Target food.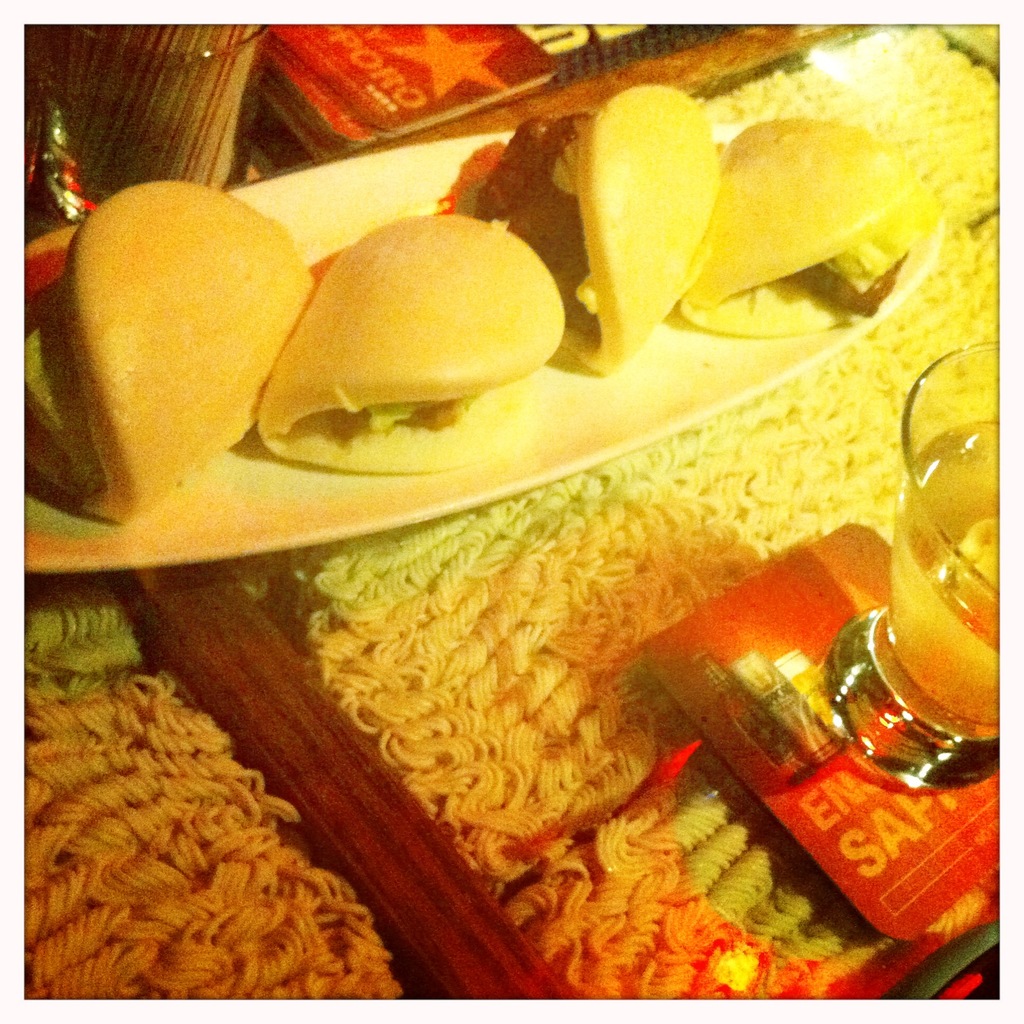
Target region: box(280, 193, 565, 433).
